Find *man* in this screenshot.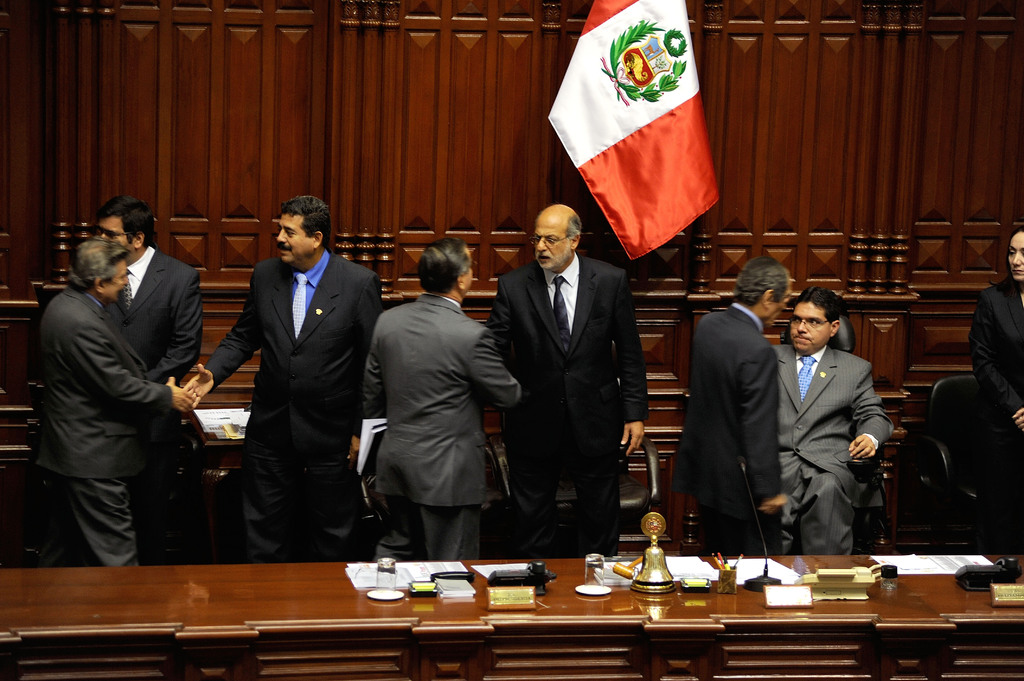
The bounding box for *man* is rect(486, 202, 657, 550).
